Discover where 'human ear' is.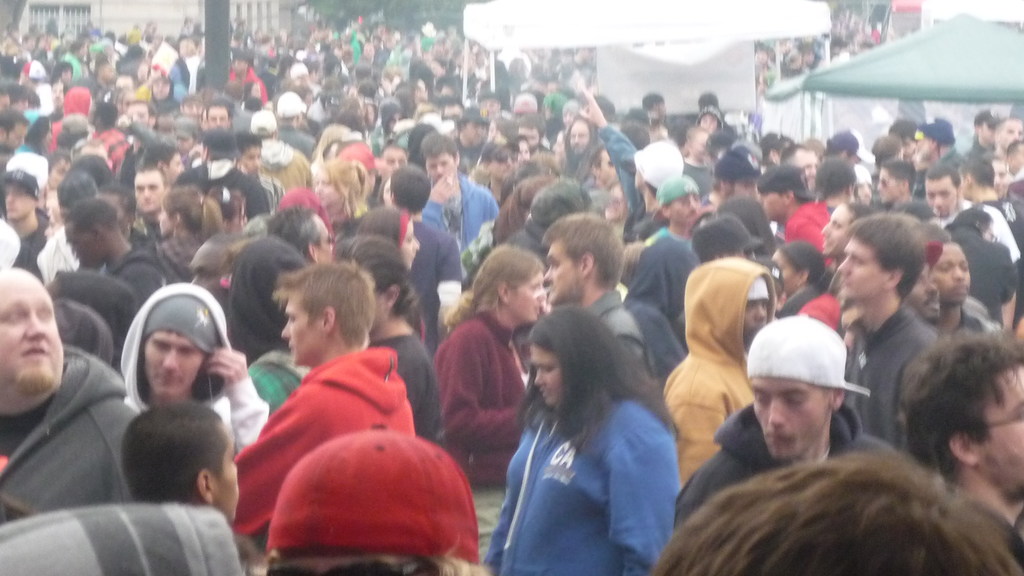
Discovered at detection(323, 308, 333, 335).
